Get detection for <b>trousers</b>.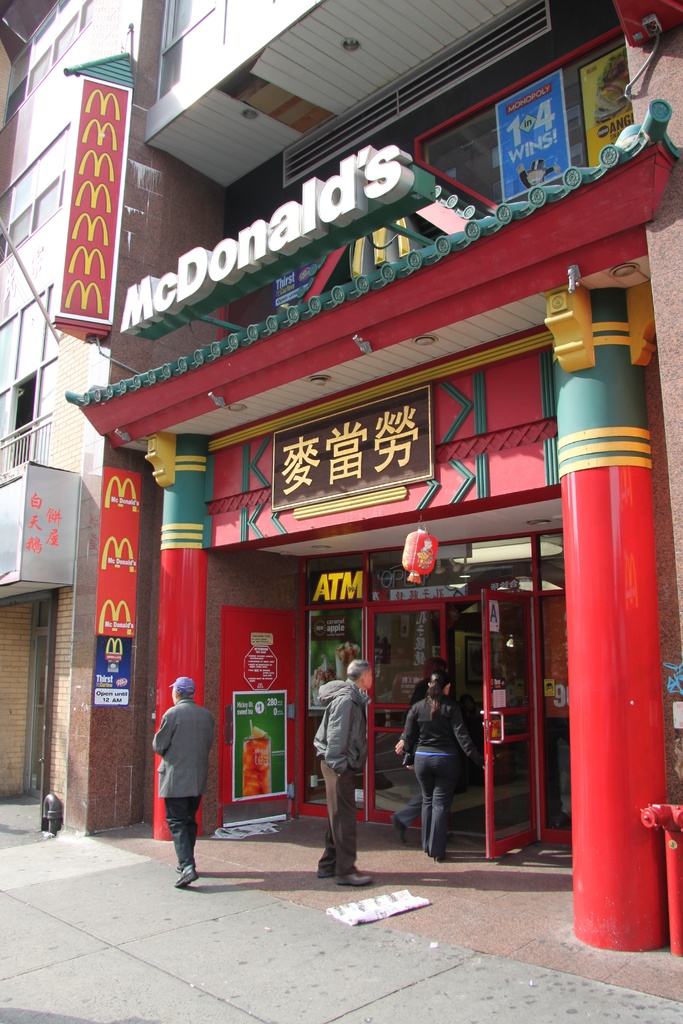
Detection: Rect(164, 793, 202, 875).
